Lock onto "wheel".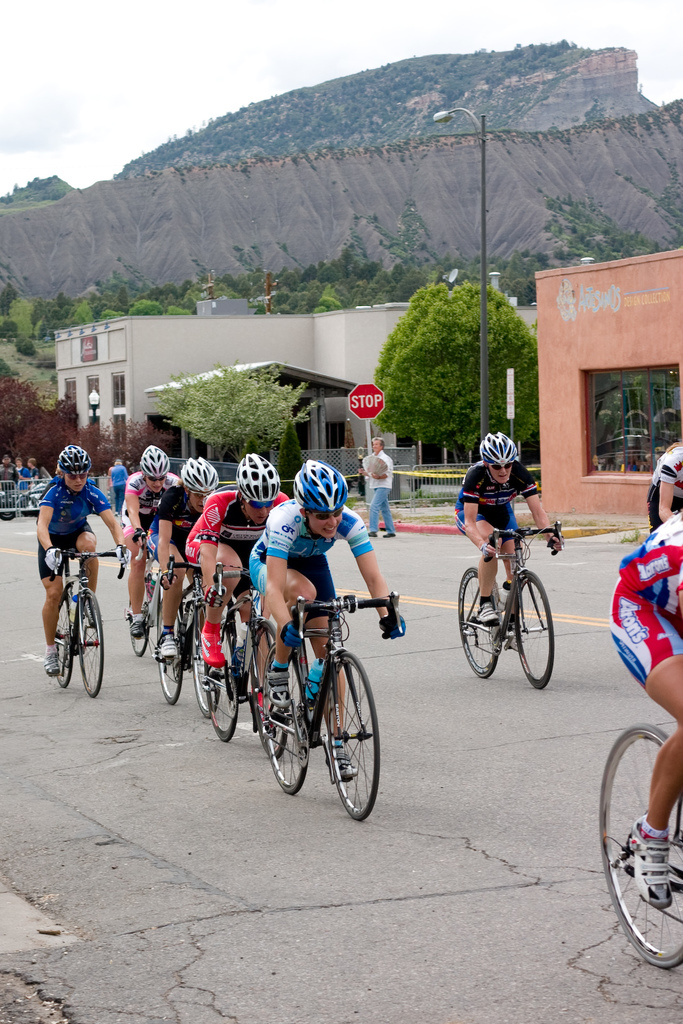
Locked: pyautogui.locateOnScreen(513, 572, 557, 691).
